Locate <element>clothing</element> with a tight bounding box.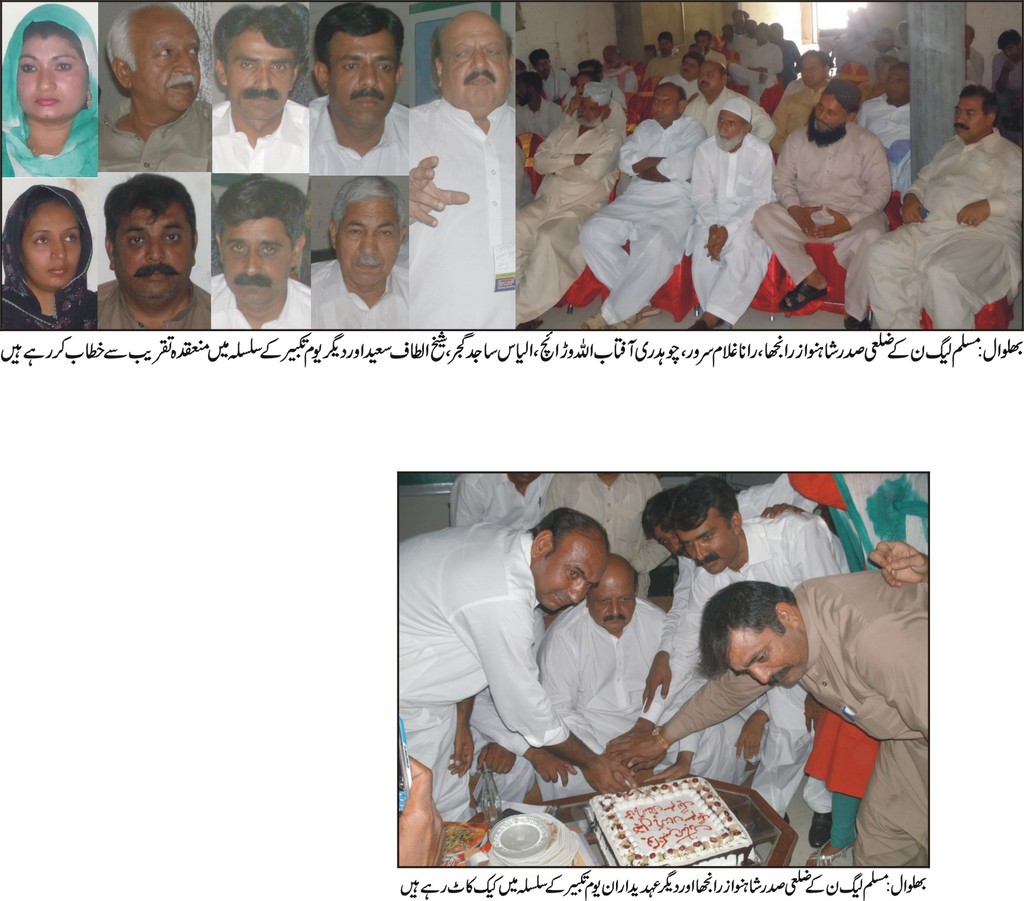
box(99, 277, 205, 332).
